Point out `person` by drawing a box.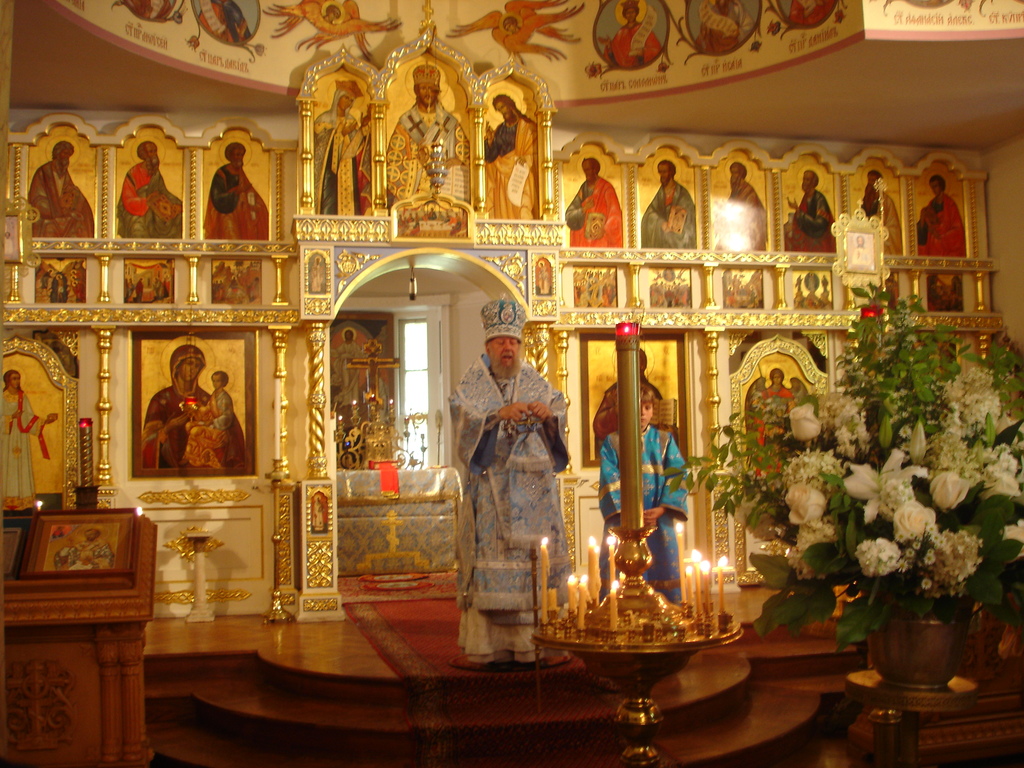
[918,175,967,260].
